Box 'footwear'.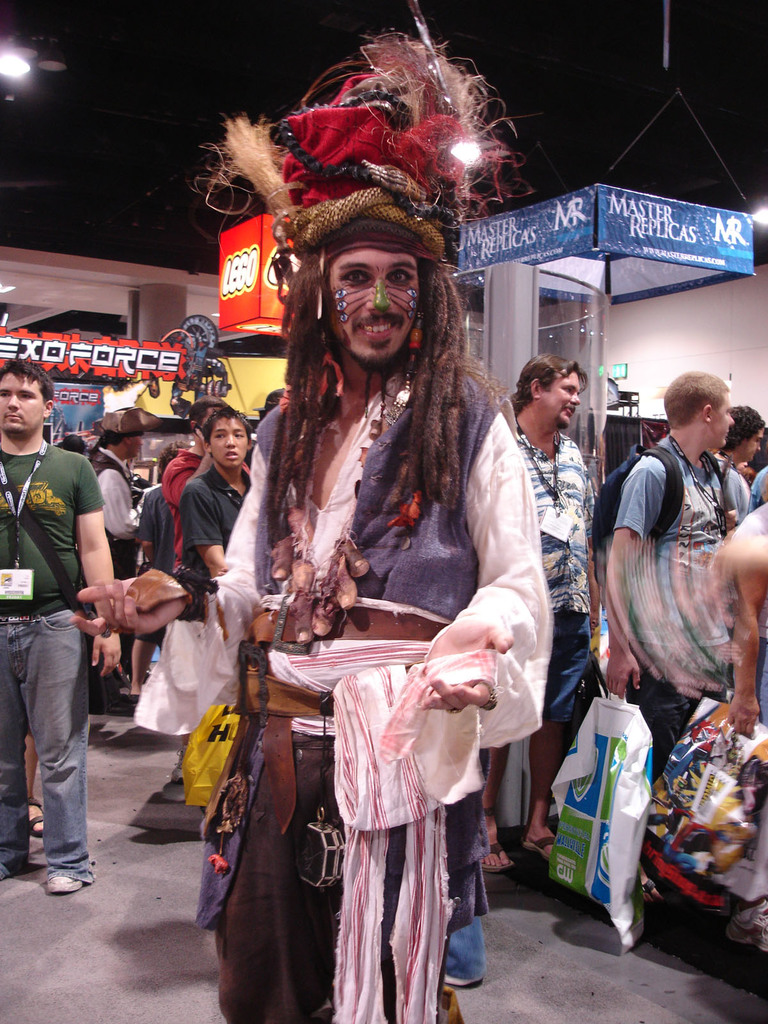
<bbox>27, 769, 62, 840</bbox>.
